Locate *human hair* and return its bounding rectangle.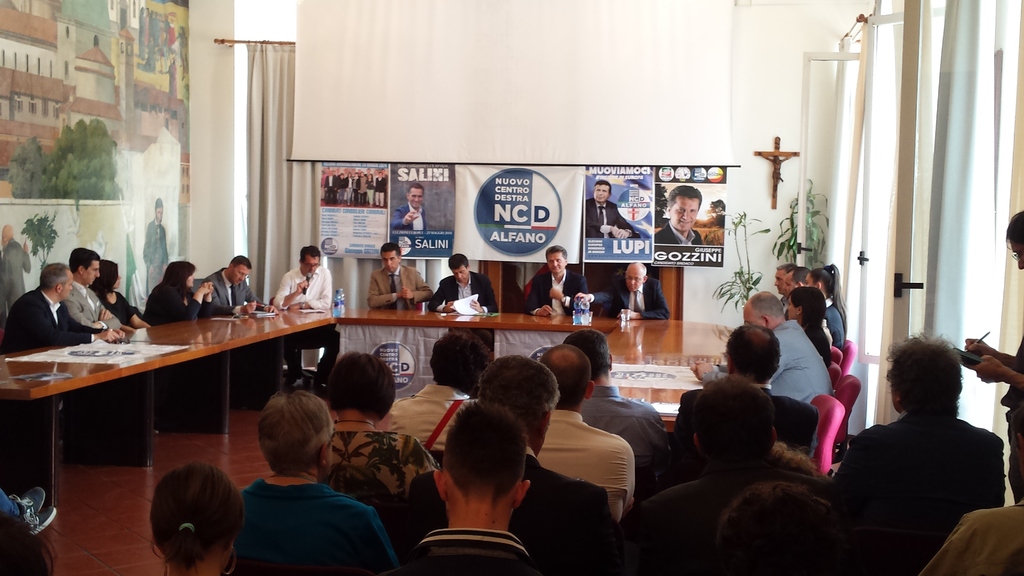
bbox=(776, 262, 797, 272).
